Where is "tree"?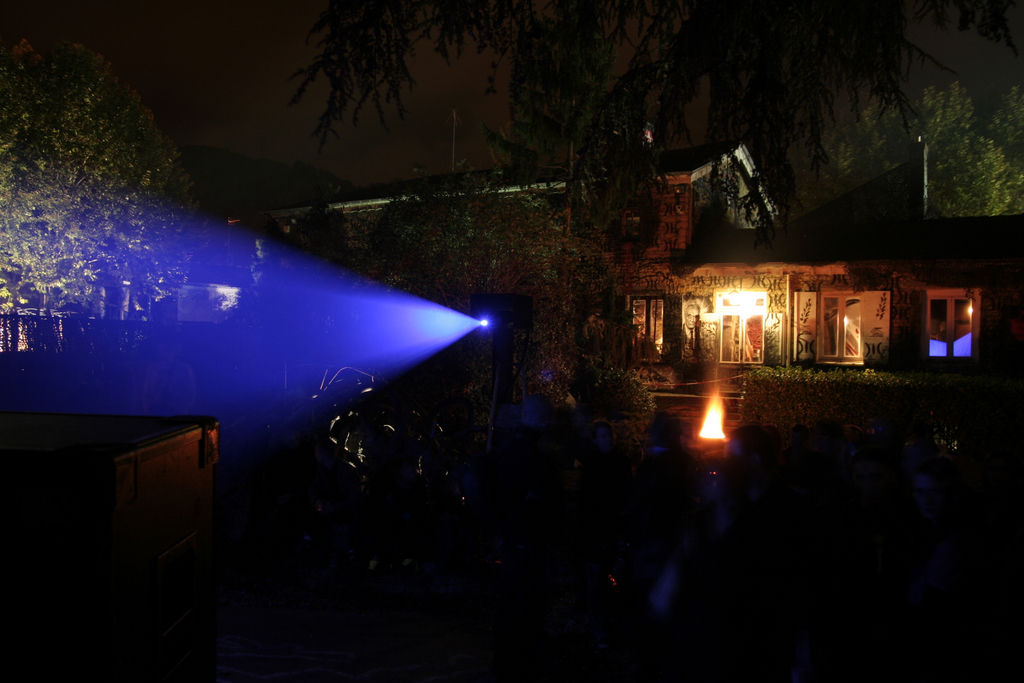
l=28, t=21, r=179, b=233.
